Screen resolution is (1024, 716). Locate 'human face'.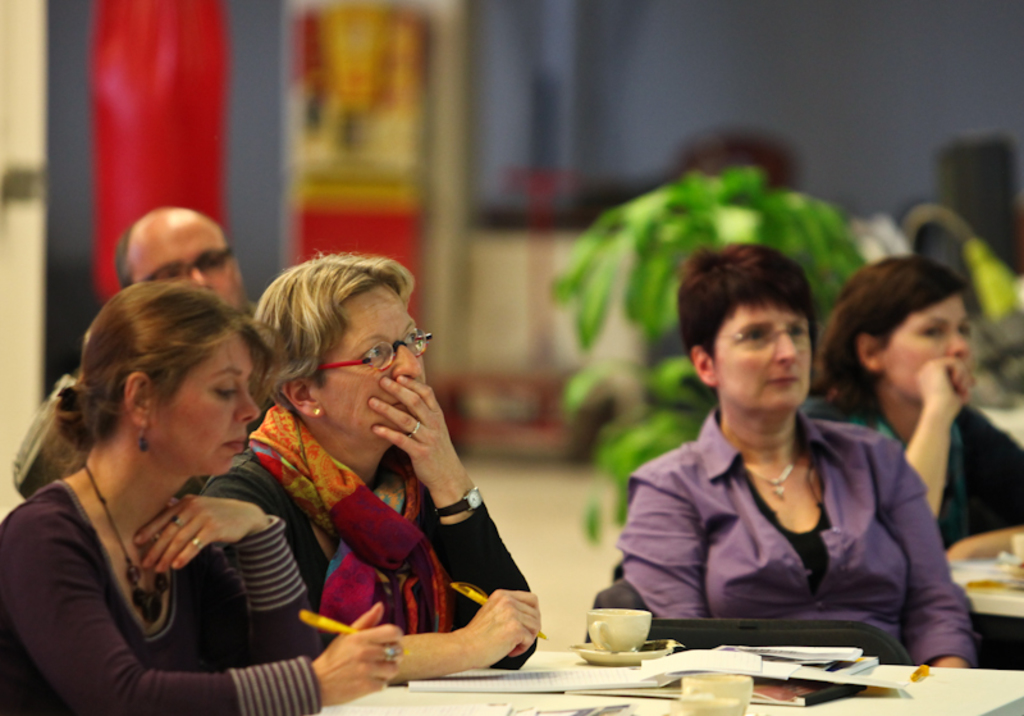
BBox(152, 332, 261, 475).
